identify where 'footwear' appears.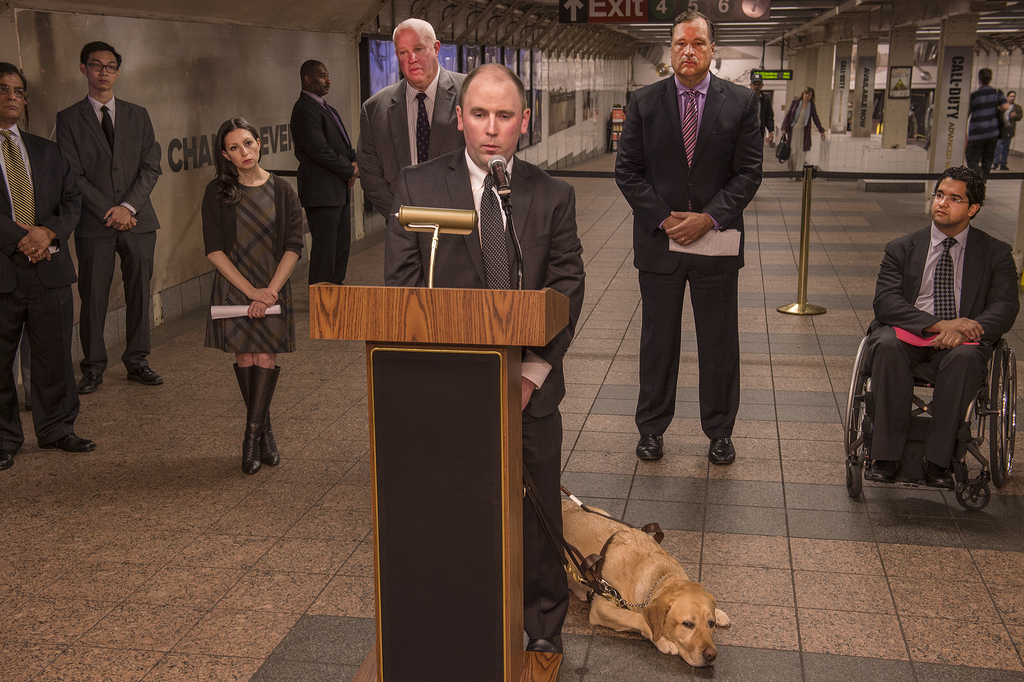
Appears at bbox=(38, 425, 97, 452).
